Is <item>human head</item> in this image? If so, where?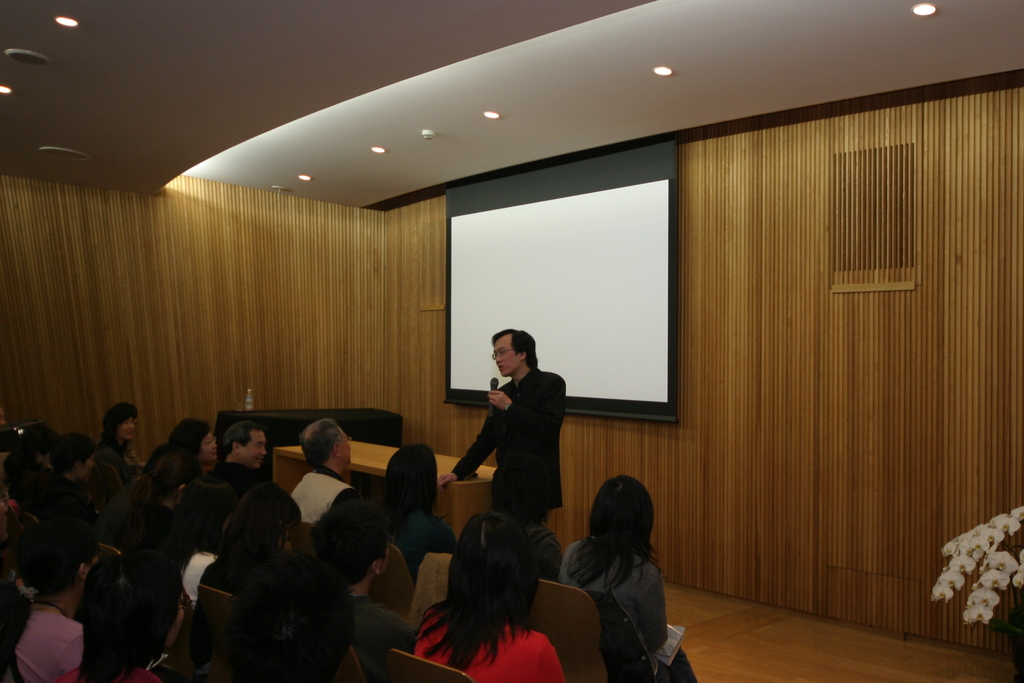
Yes, at <bbox>166, 417, 218, 466</bbox>.
